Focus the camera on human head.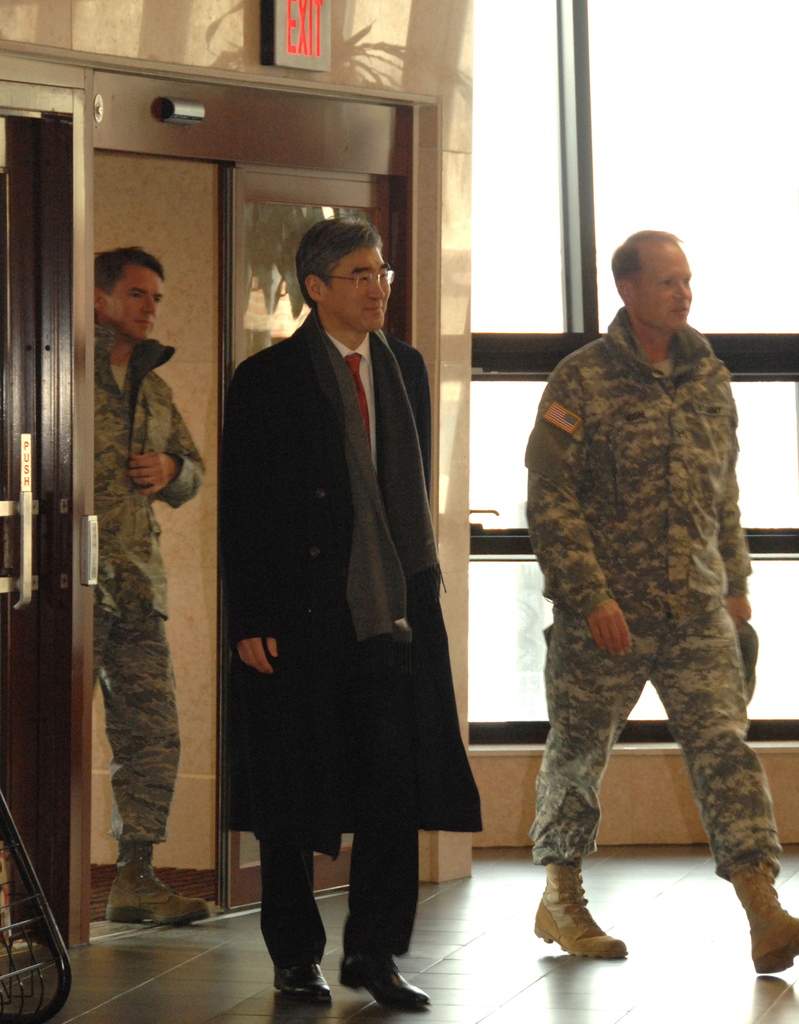
Focus region: bbox(95, 242, 167, 340).
